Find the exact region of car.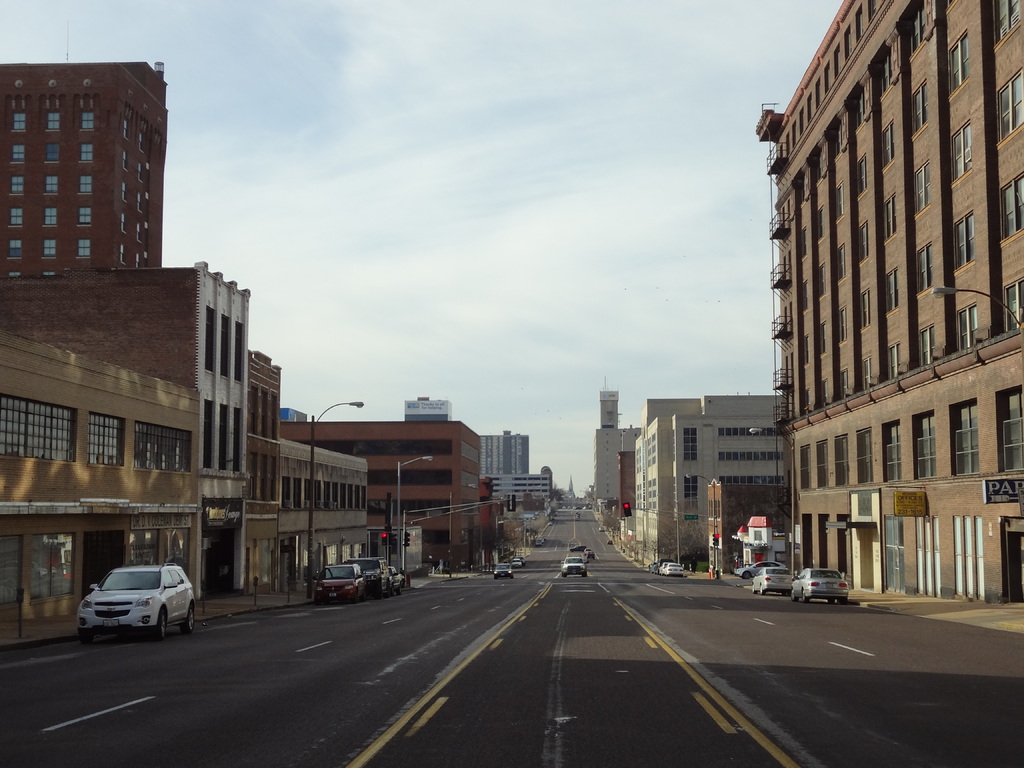
Exact region: l=749, t=566, r=792, b=593.
